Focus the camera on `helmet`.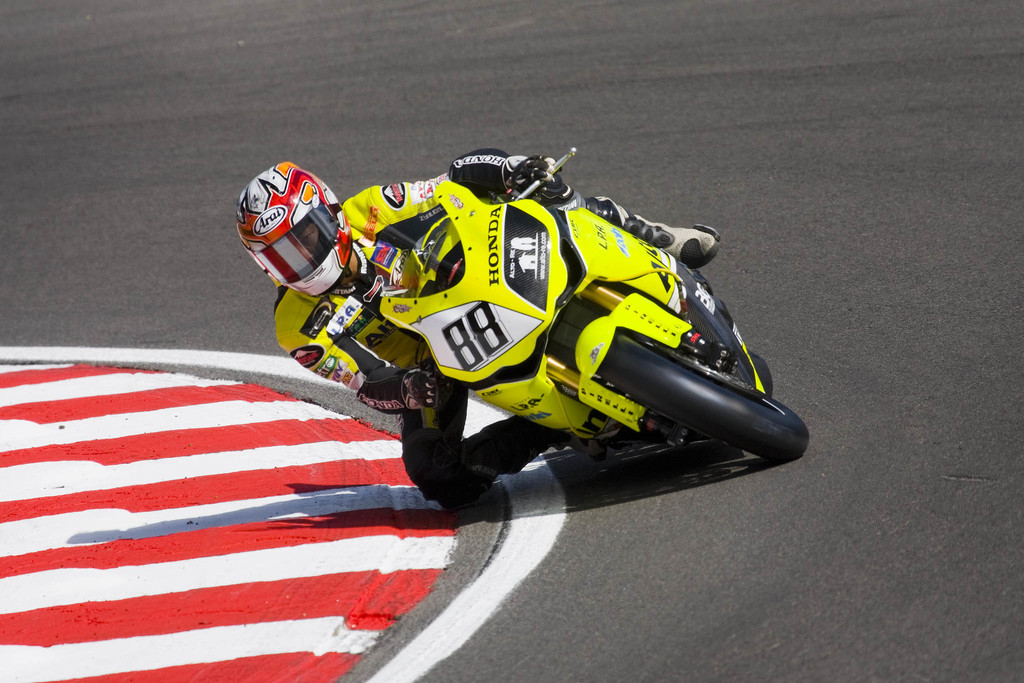
Focus region: bbox=(239, 164, 345, 304).
